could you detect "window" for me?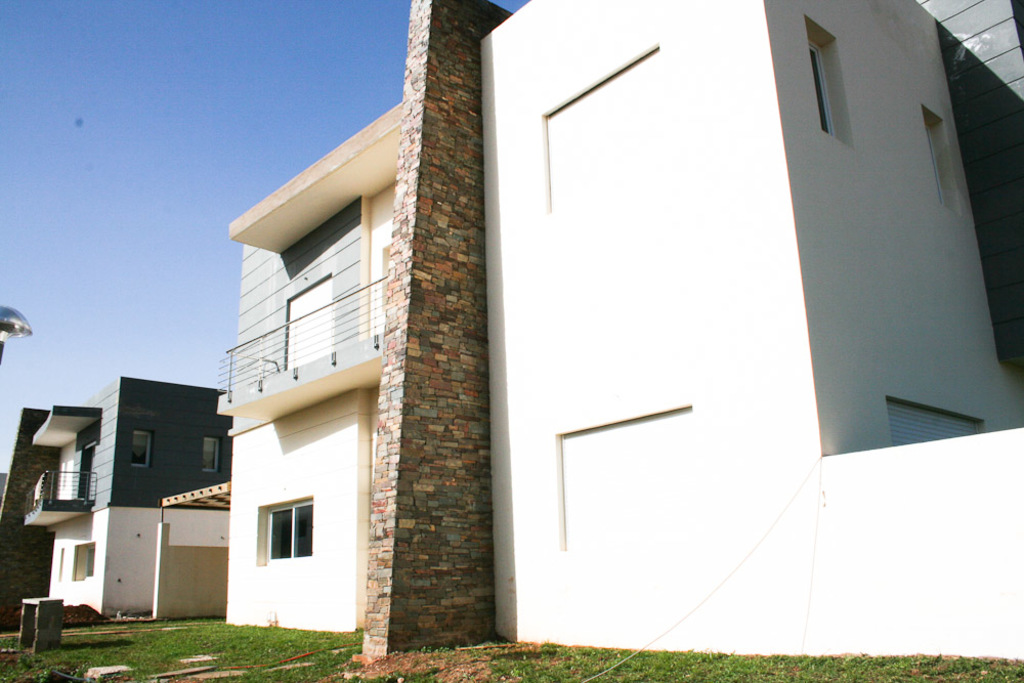
Detection result: <box>130,428,153,471</box>.
